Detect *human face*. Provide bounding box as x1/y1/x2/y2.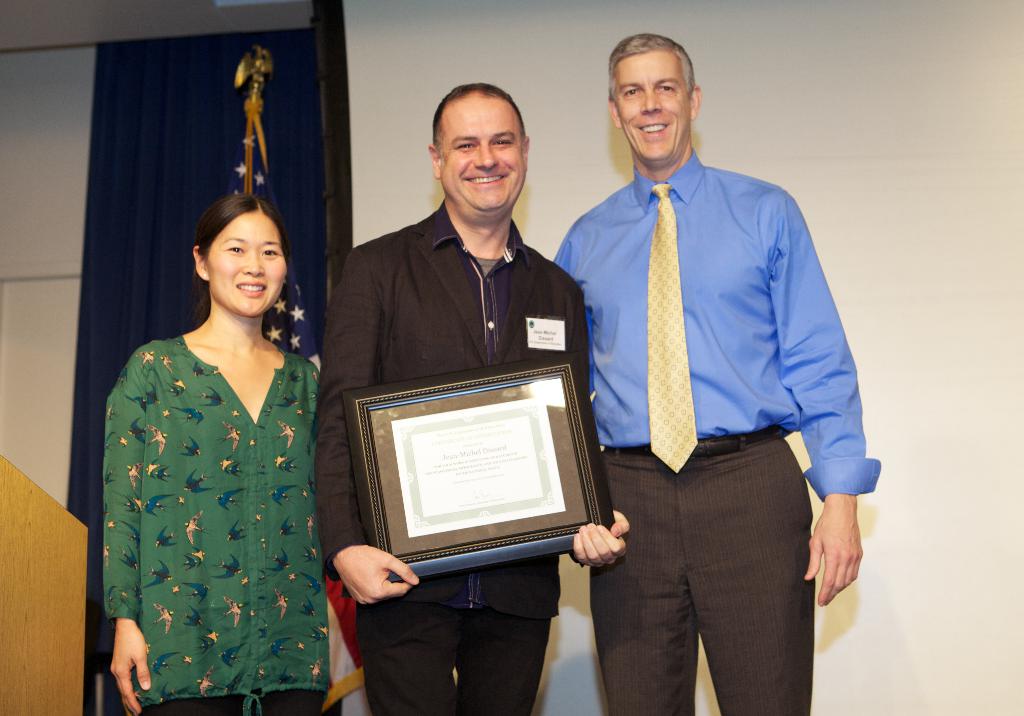
619/56/695/162.
